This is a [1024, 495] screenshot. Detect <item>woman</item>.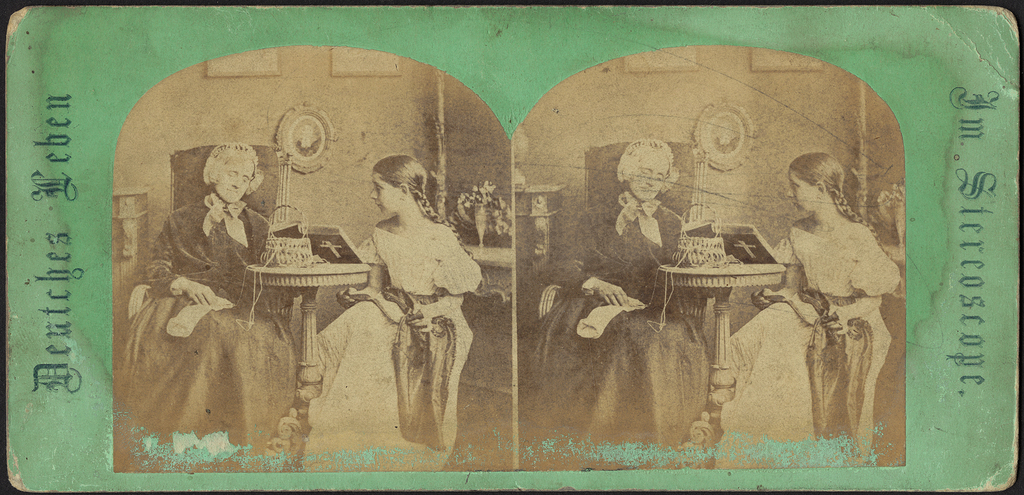
box=[531, 142, 712, 469].
